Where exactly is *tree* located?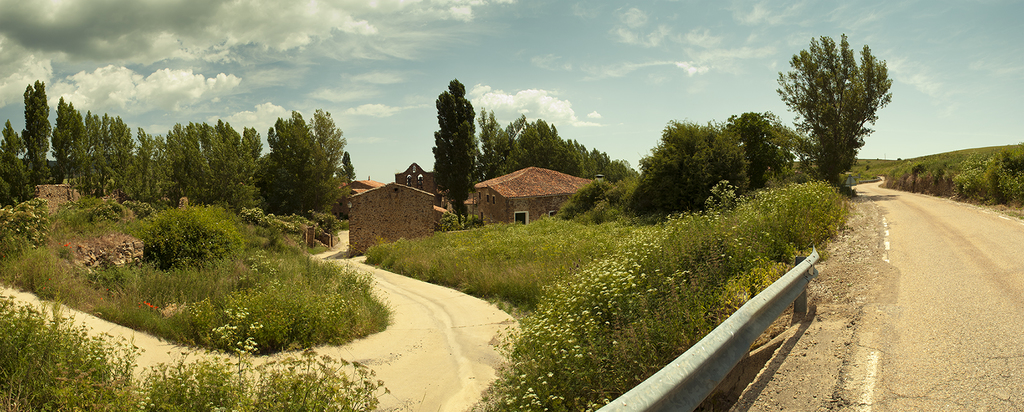
Its bounding box is region(432, 77, 482, 219).
